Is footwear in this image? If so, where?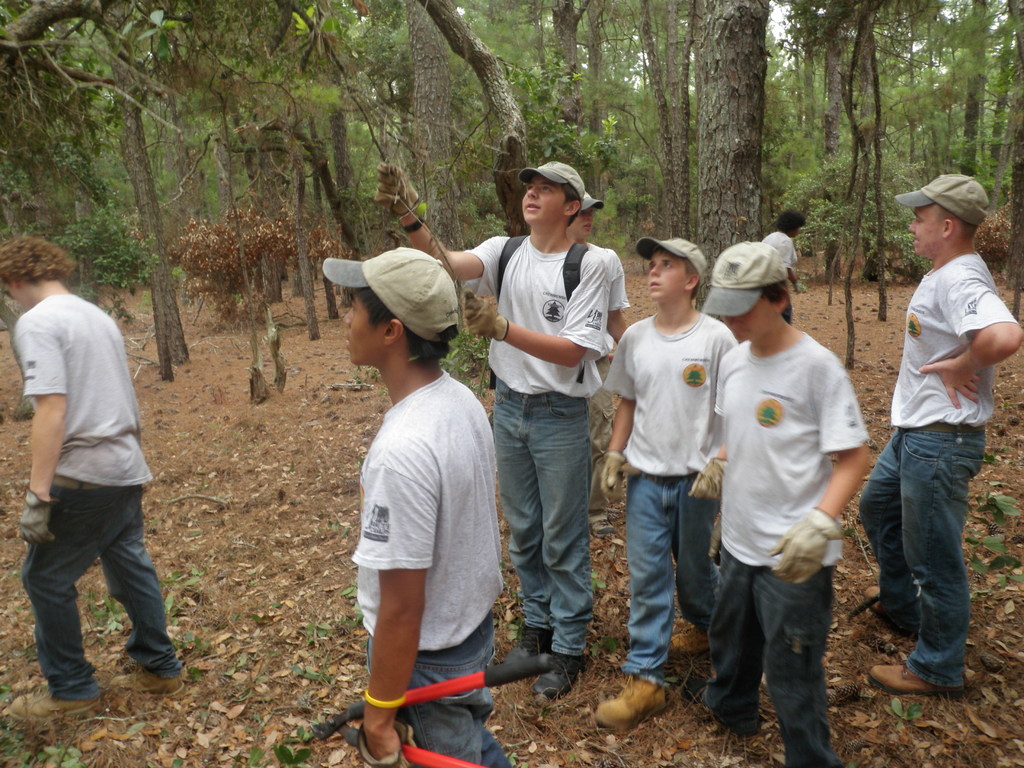
Yes, at 598 674 663 735.
